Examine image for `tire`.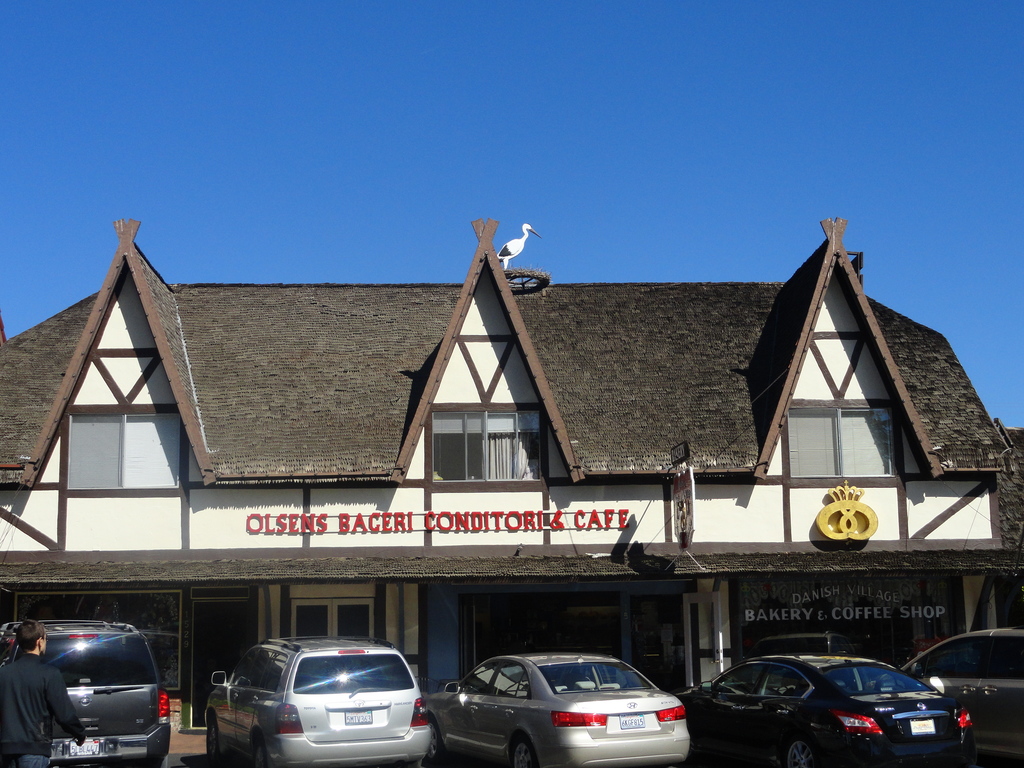
Examination result: left=507, top=733, right=534, bottom=767.
